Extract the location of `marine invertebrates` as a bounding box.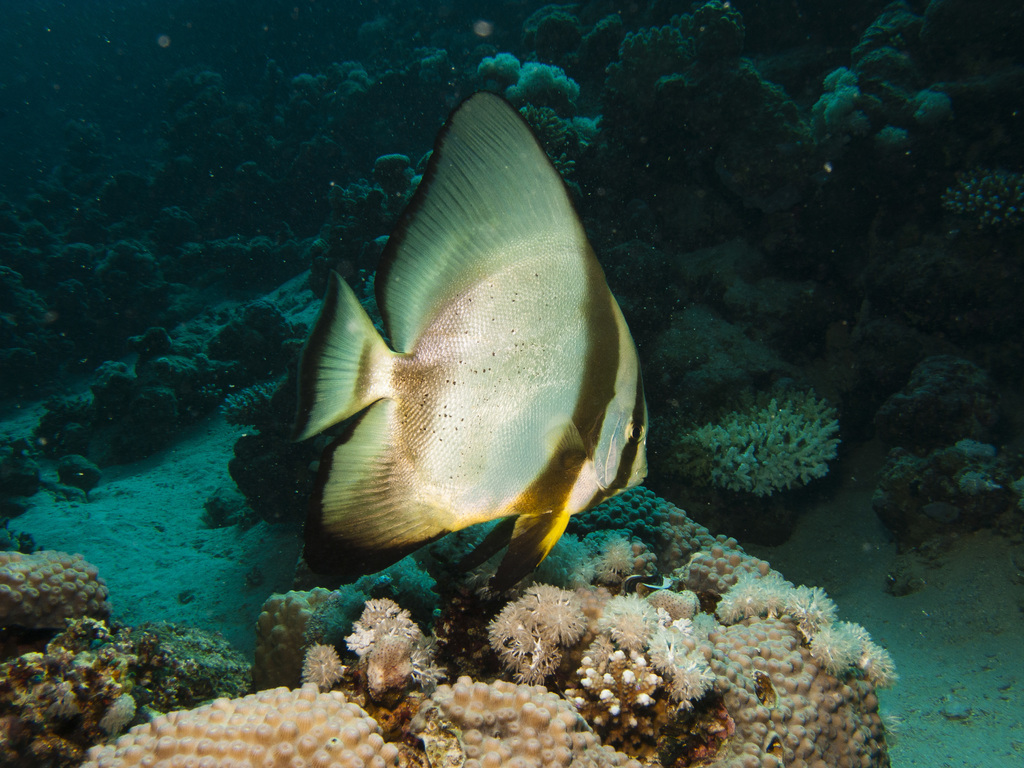
[left=342, top=583, right=435, bottom=696].
